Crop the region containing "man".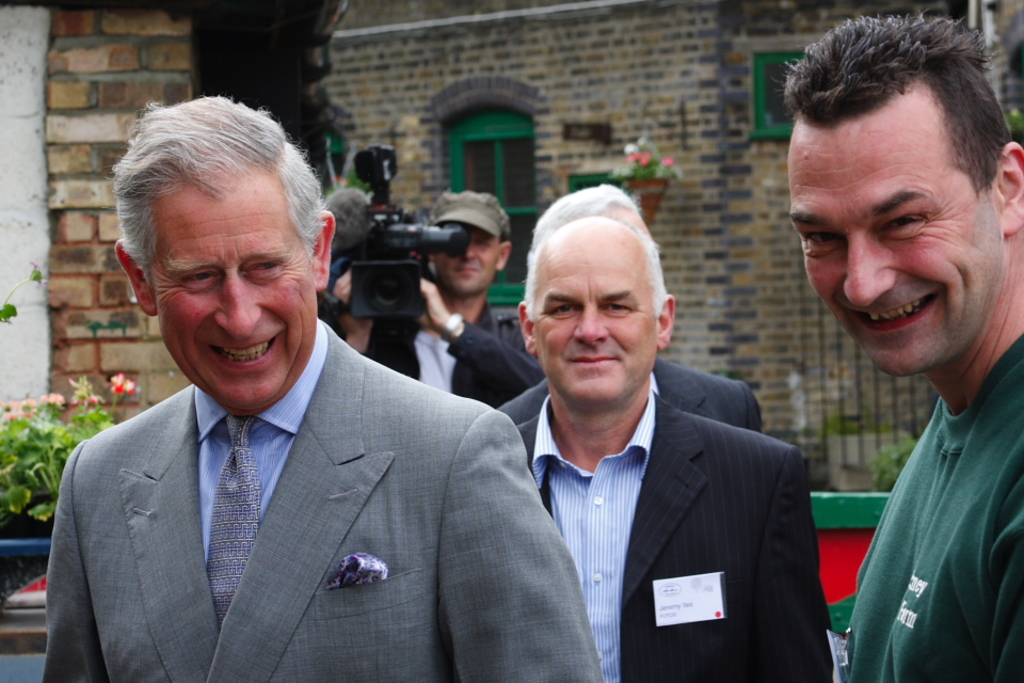
Crop region: left=39, top=91, right=604, bottom=682.
